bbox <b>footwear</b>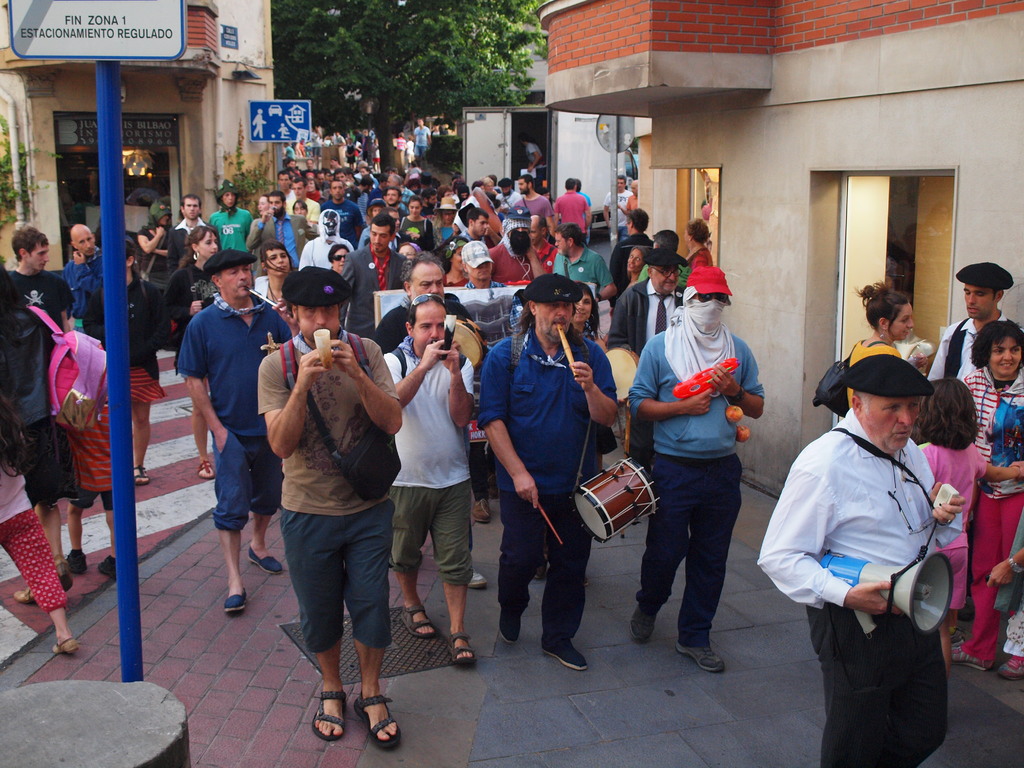
{"left": 72, "top": 549, "right": 84, "bottom": 572}
